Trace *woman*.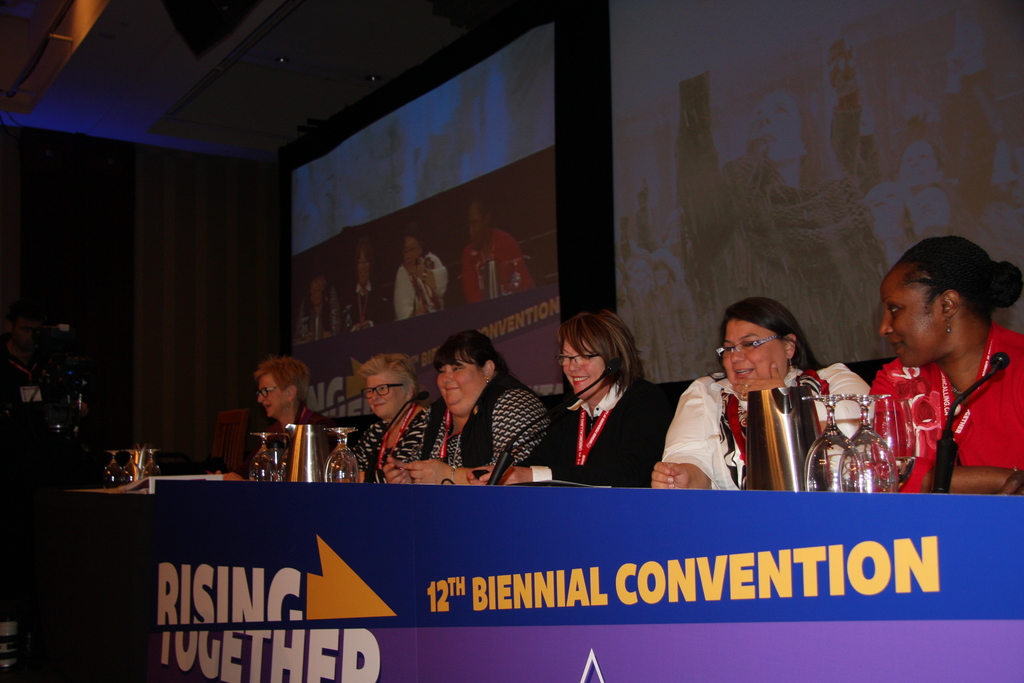
Traced to left=379, top=324, right=540, bottom=483.
